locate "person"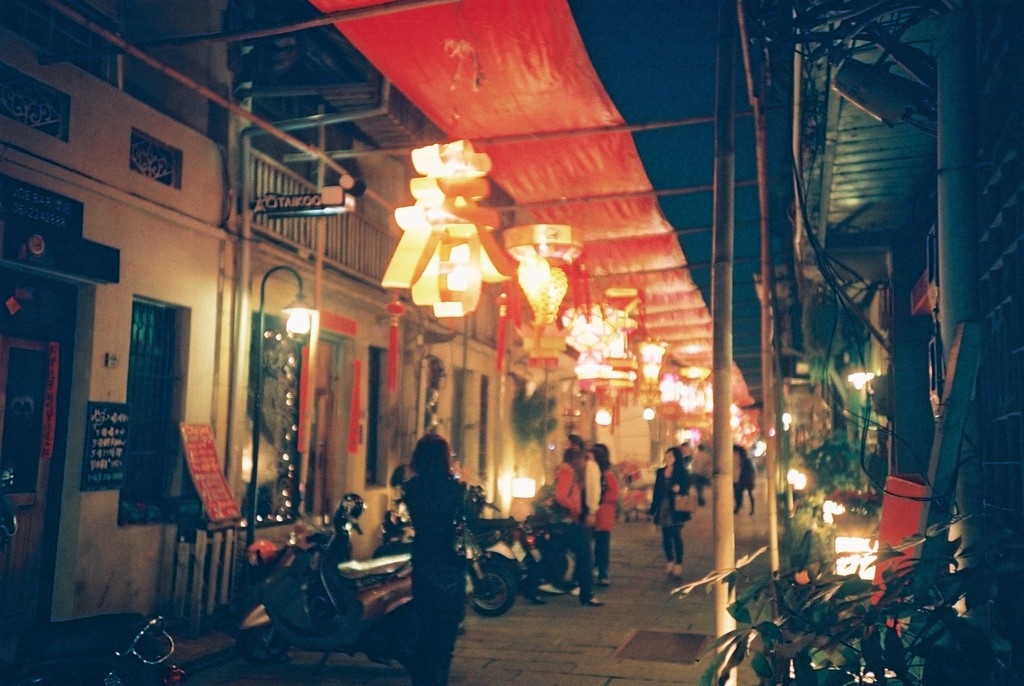
732, 443, 757, 519
